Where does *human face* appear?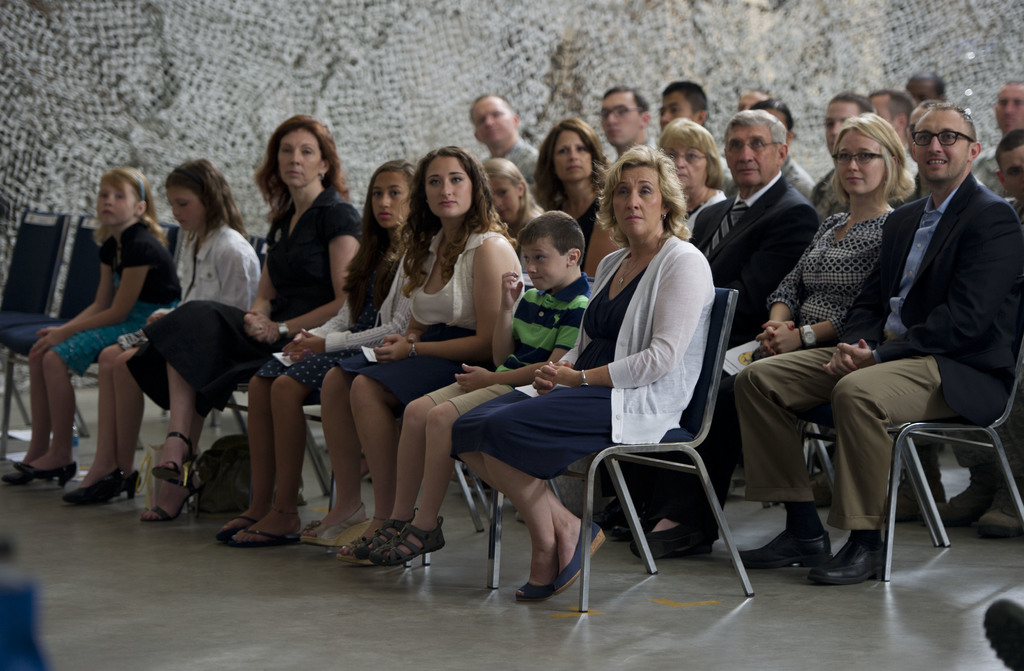
Appears at left=728, top=127, right=779, bottom=186.
